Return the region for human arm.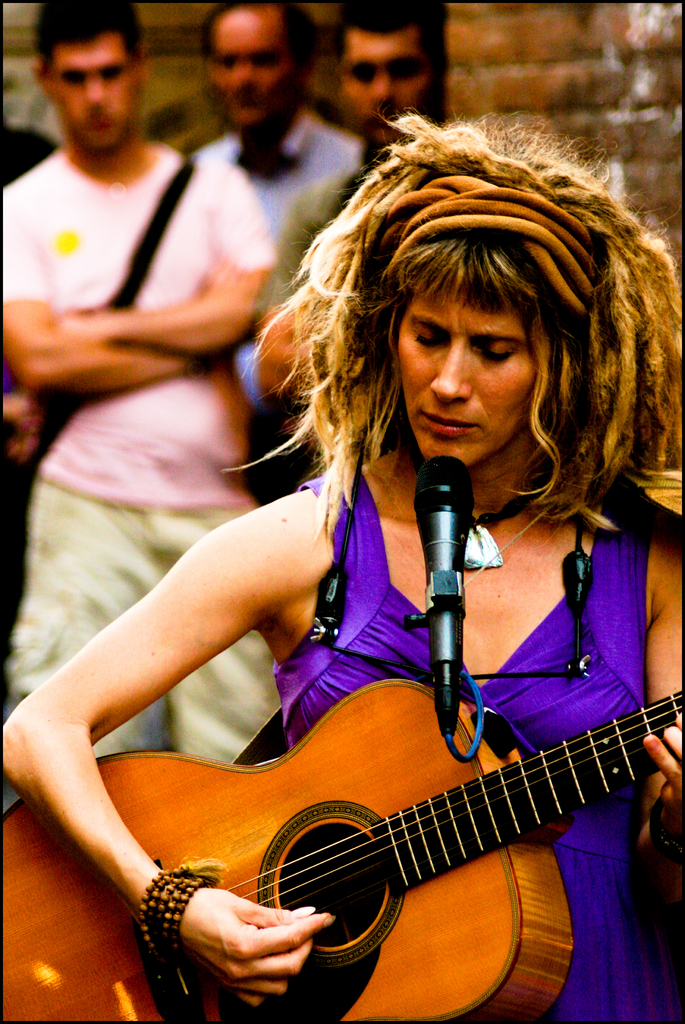
box(0, 219, 188, 397).
